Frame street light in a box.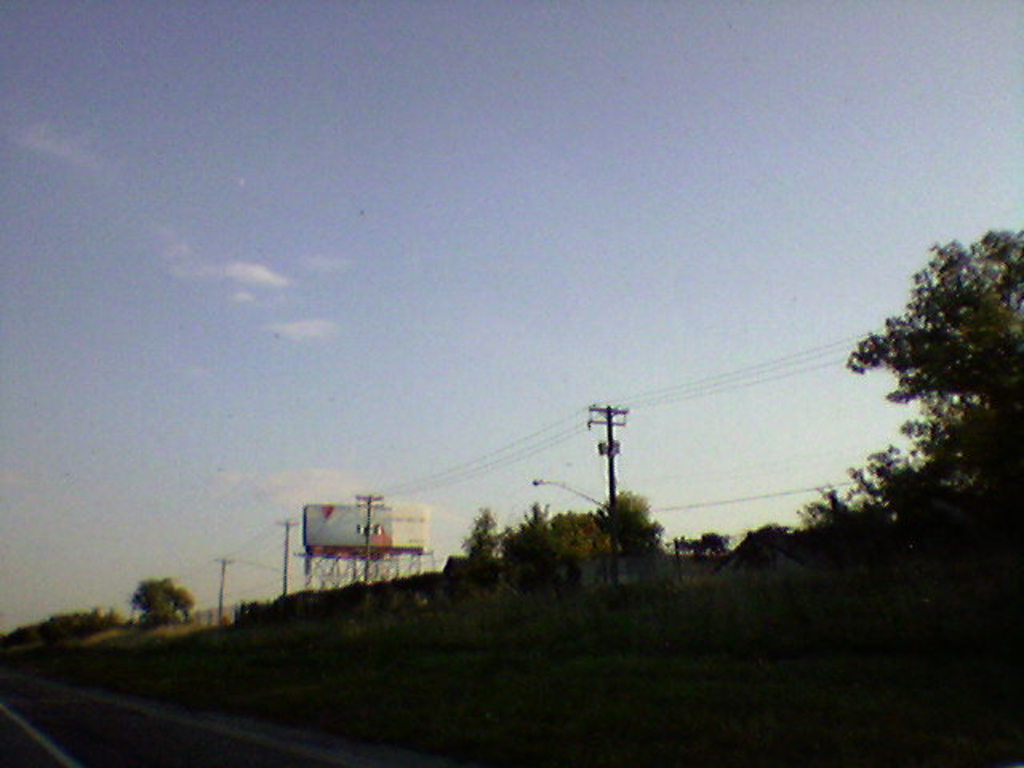
533/477/616/499.
